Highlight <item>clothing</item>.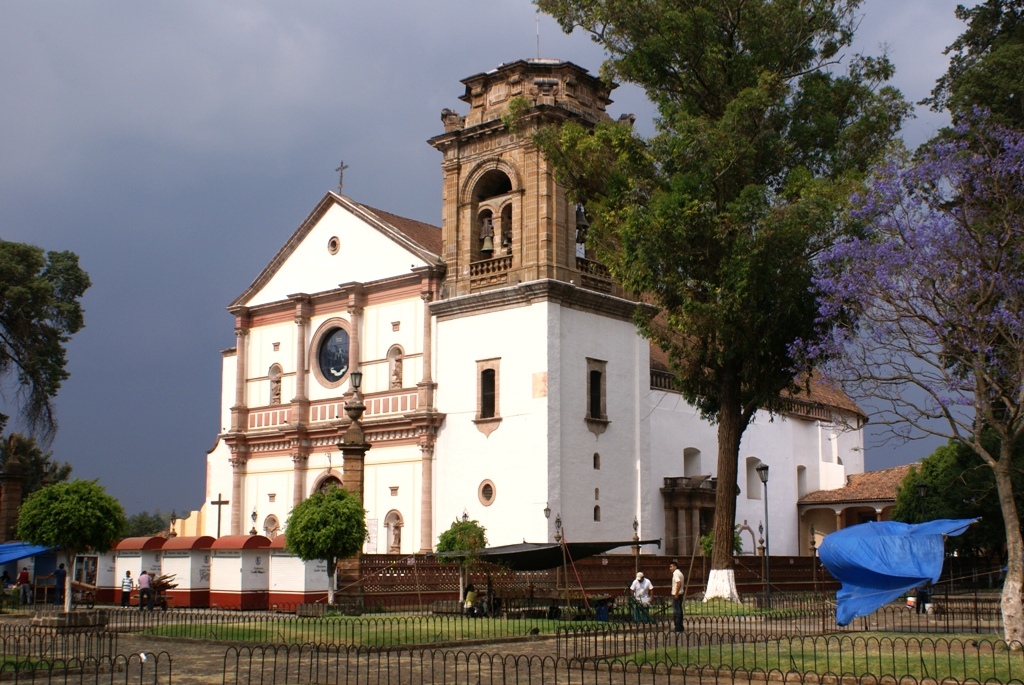
Highlighted region: l=121, t=577, r=129, b=607.
